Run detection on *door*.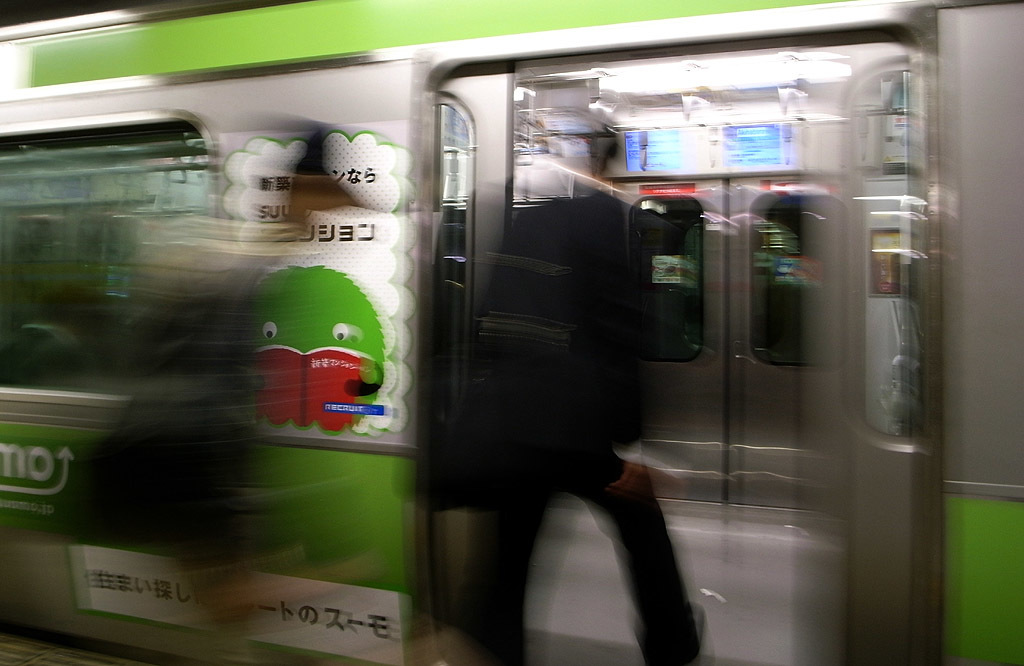
Result: [618,173,858,503].
